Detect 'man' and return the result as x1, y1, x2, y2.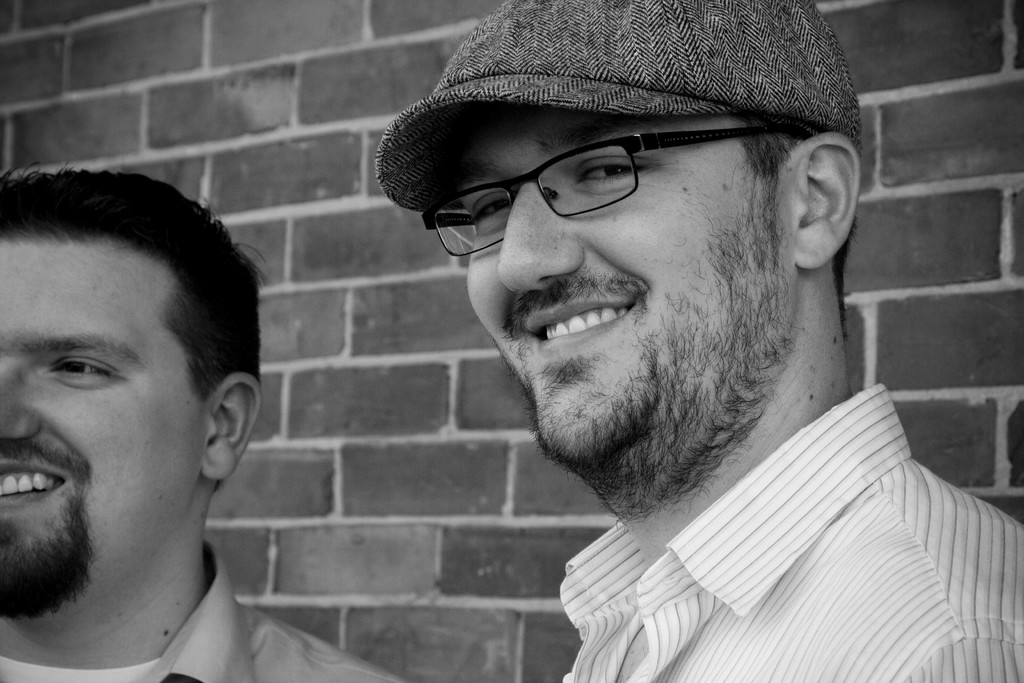
0, 158, 397, 682.
